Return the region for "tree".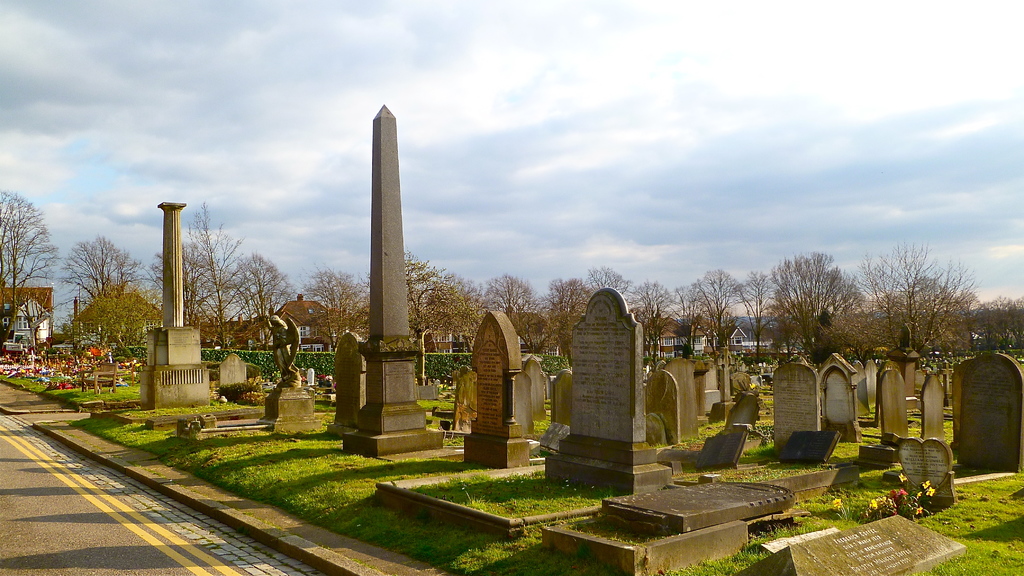
393:251:426:322.
